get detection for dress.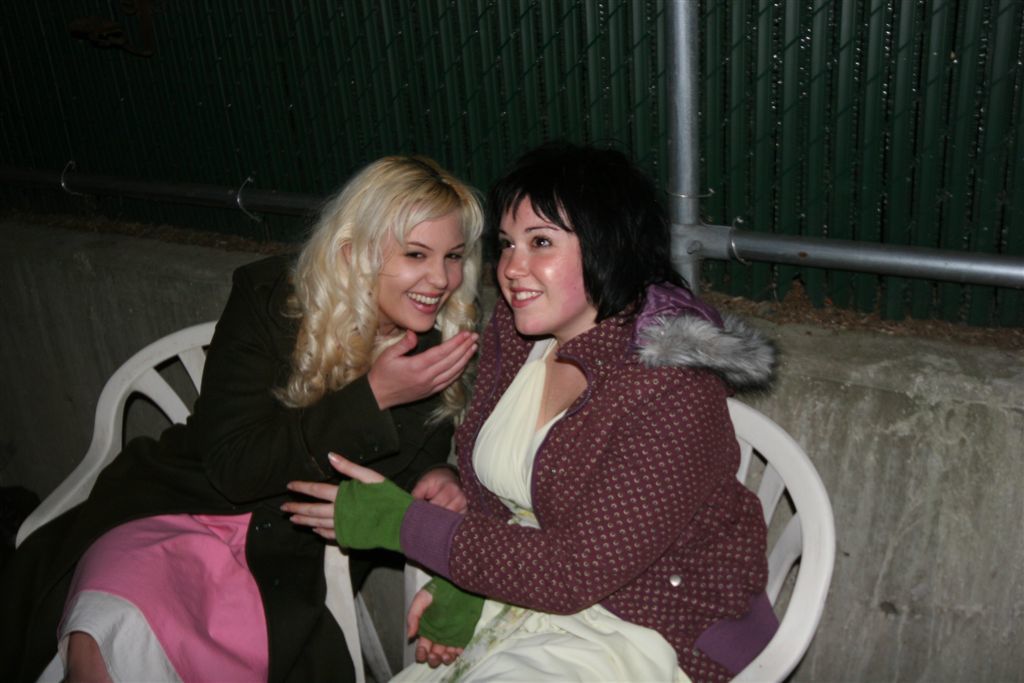
Detection: BBox(33, 513, 268, 682).
